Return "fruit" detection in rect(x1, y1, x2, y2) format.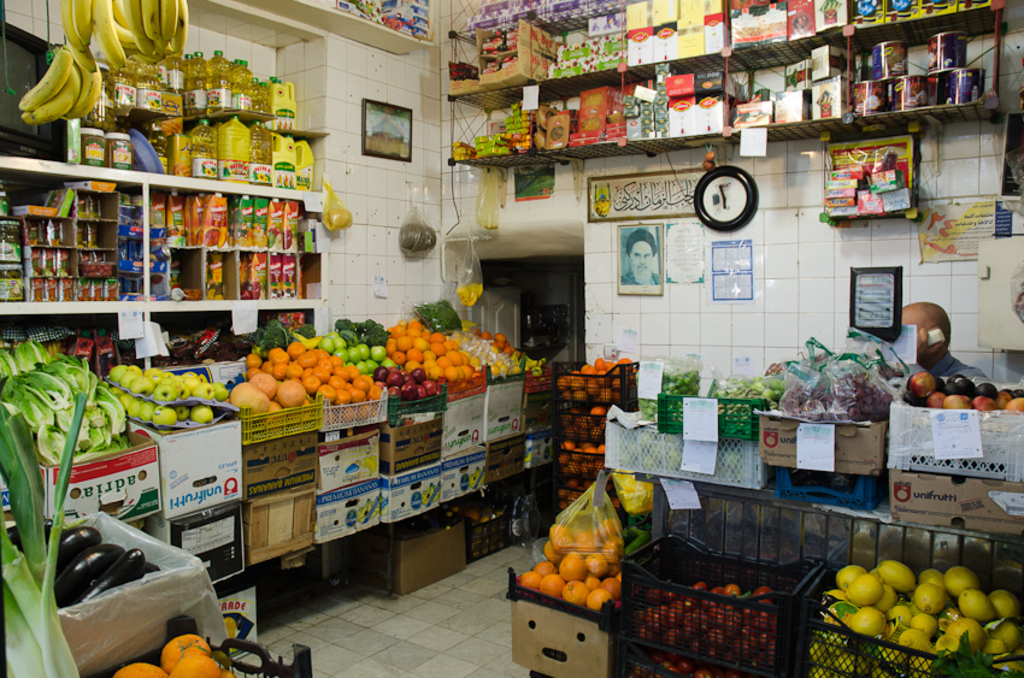
rect(158, 630, 216, 671).
